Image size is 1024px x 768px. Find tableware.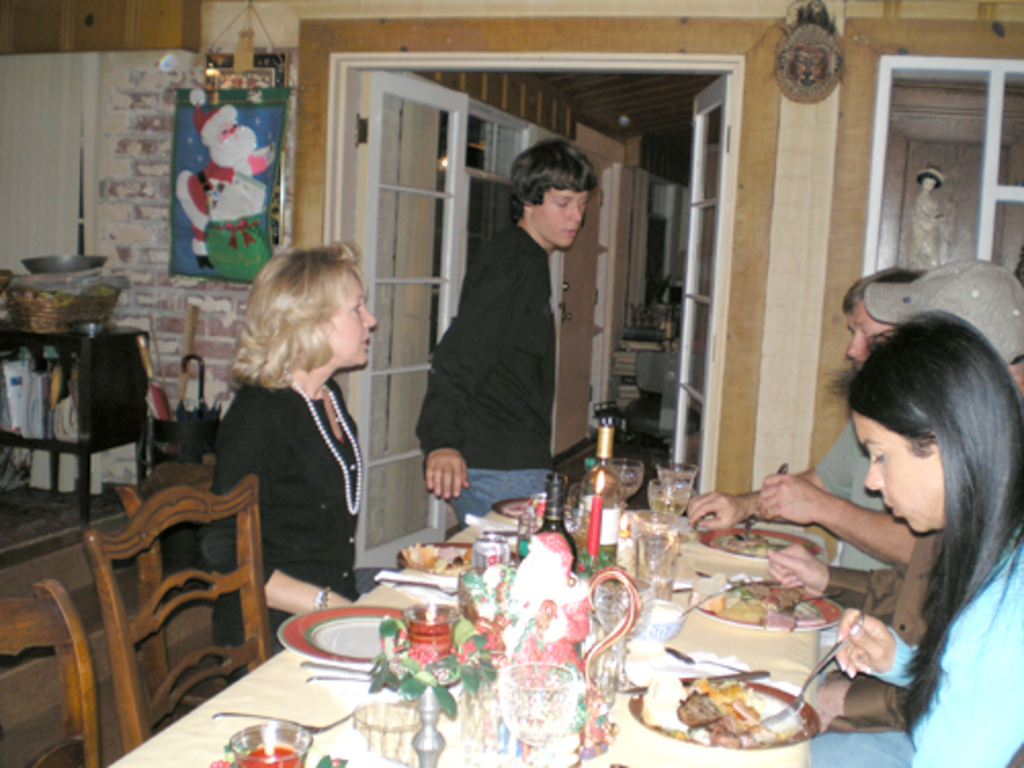
rect(756, 600, 872, 717).
